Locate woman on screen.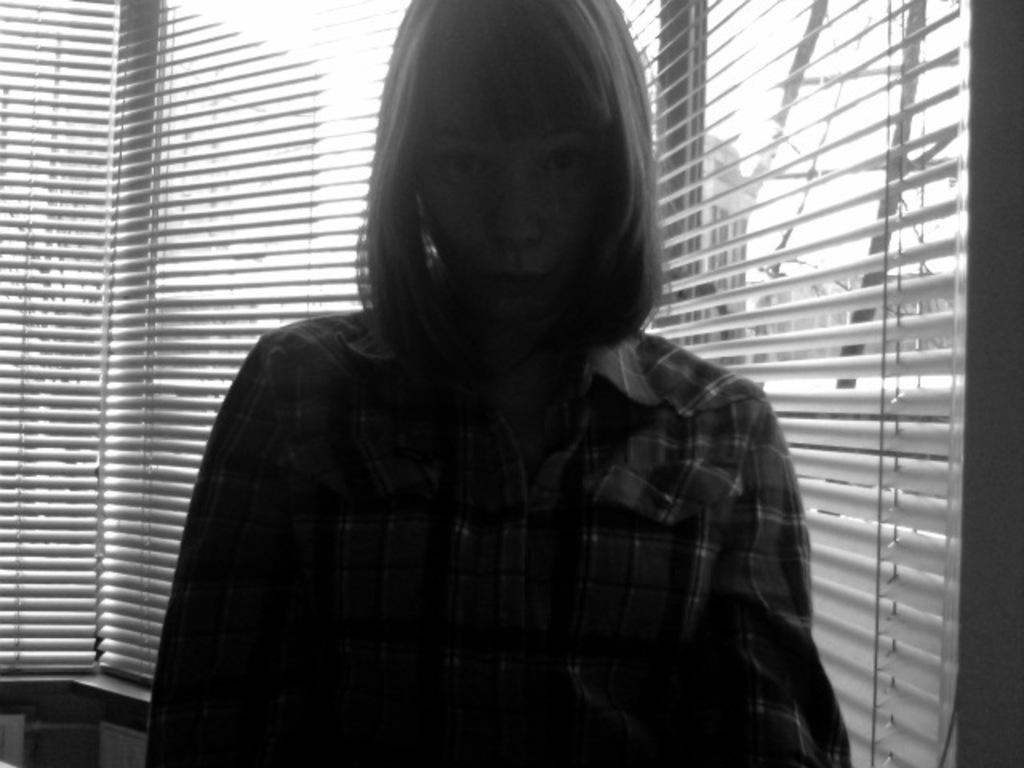
On screen at <bbox>142, 0, 858, 766</bbox>.
